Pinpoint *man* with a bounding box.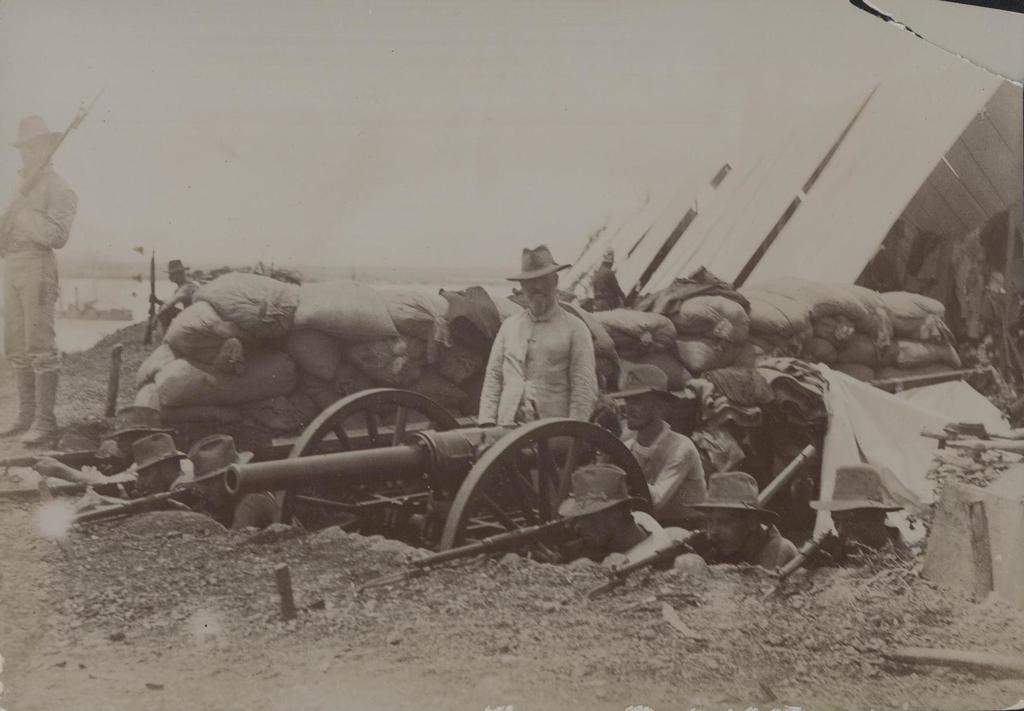
[x1=0, y1=114, x2=79, y2=440].
